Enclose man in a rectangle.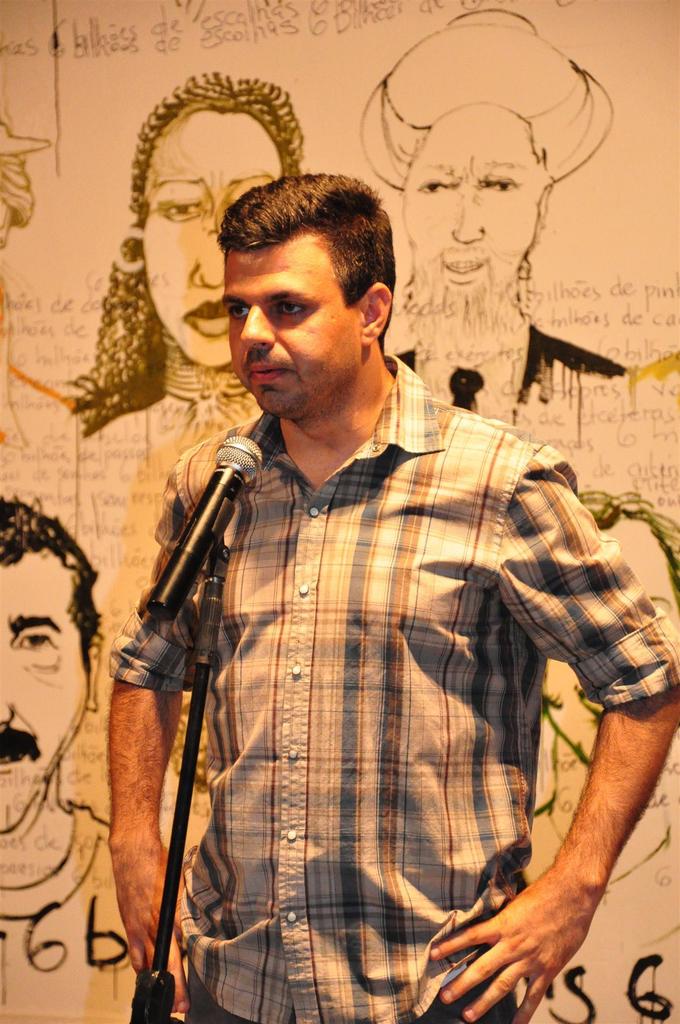
[left=352, top=8, right=629, bottom=477].
